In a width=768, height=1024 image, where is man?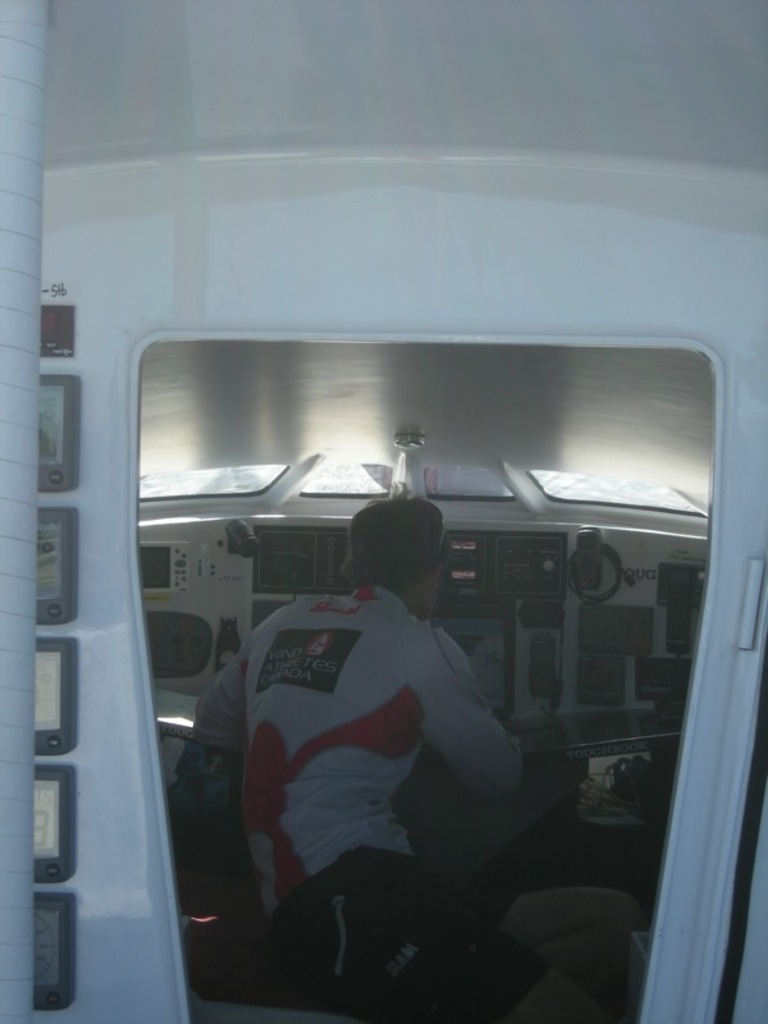
<region>201, 508, 550, 965</region>.
